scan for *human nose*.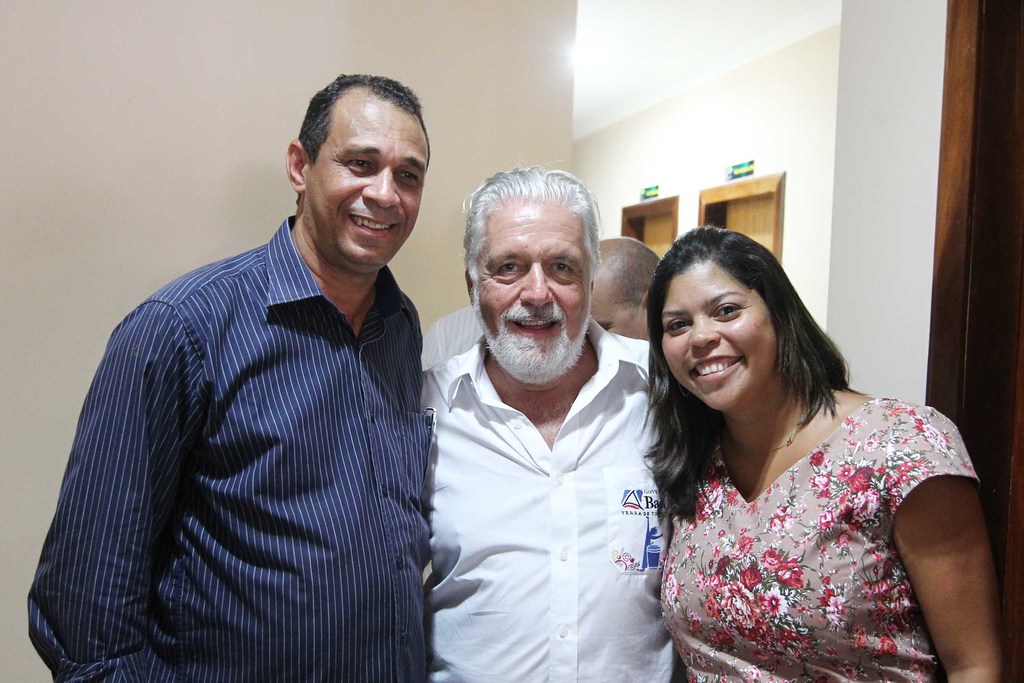
Scan result: bbox=(688, 313, 721, 346).
